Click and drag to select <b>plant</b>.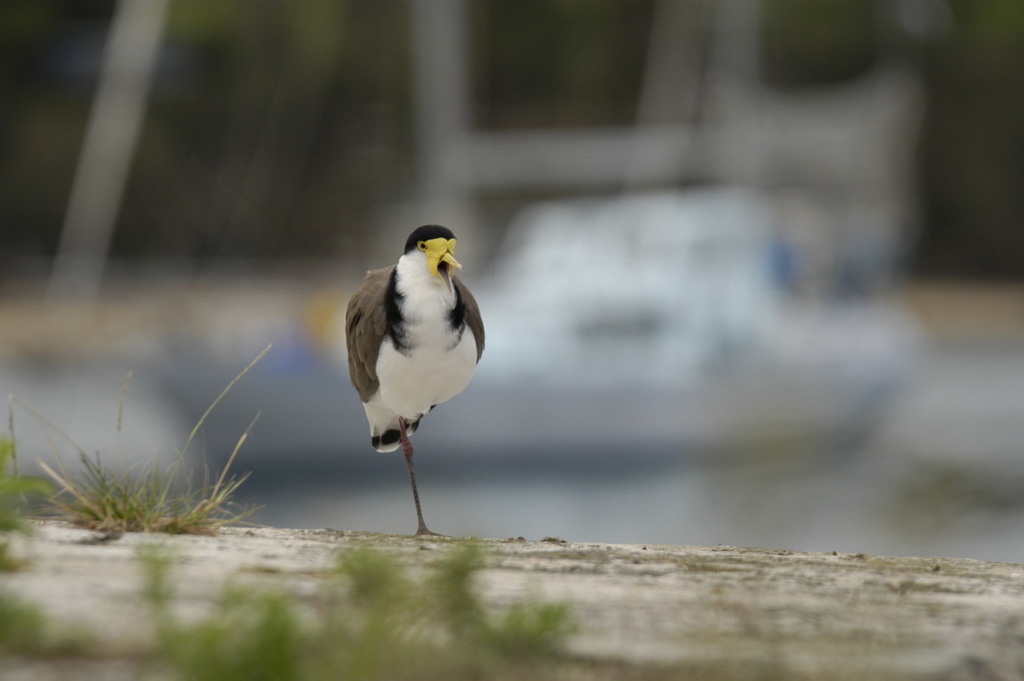
Selection: <bbox>0, 539, 583, 680</bbox>.
